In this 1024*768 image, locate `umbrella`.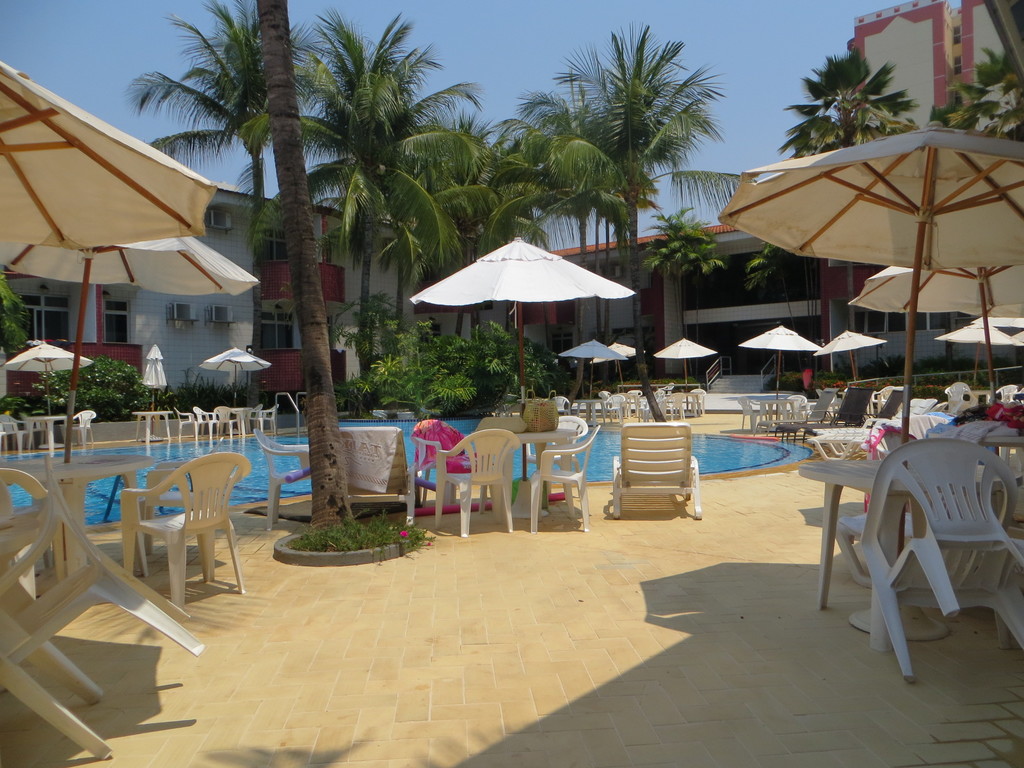
Bounding box: crop(717, 120, 1023, 563).
